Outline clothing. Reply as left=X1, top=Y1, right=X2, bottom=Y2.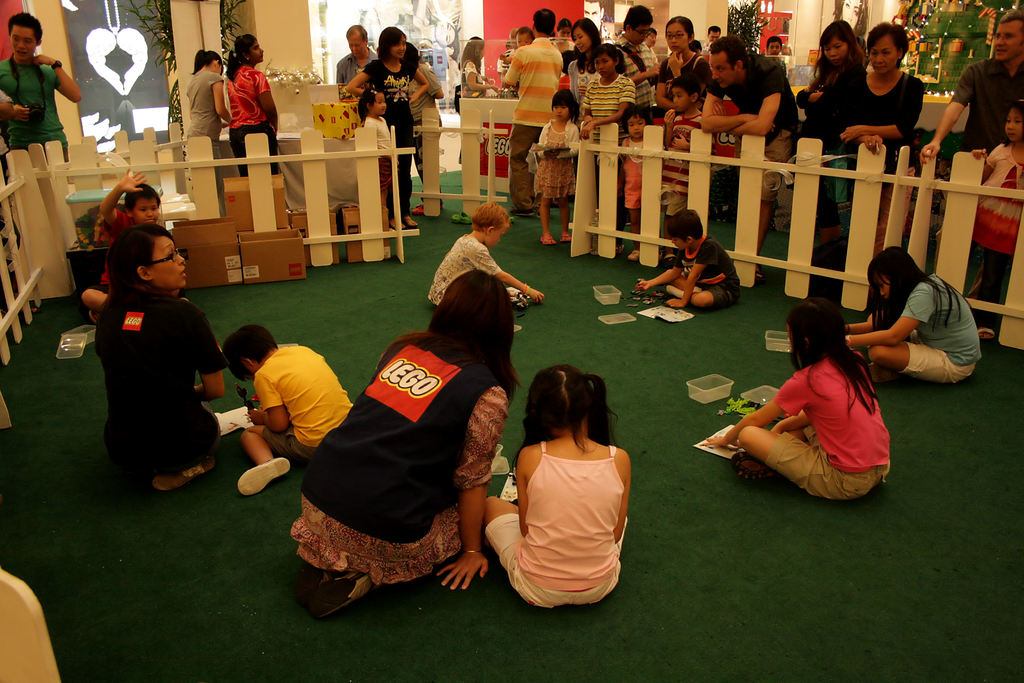
left=257, top=343, right=351, bottom=458.
